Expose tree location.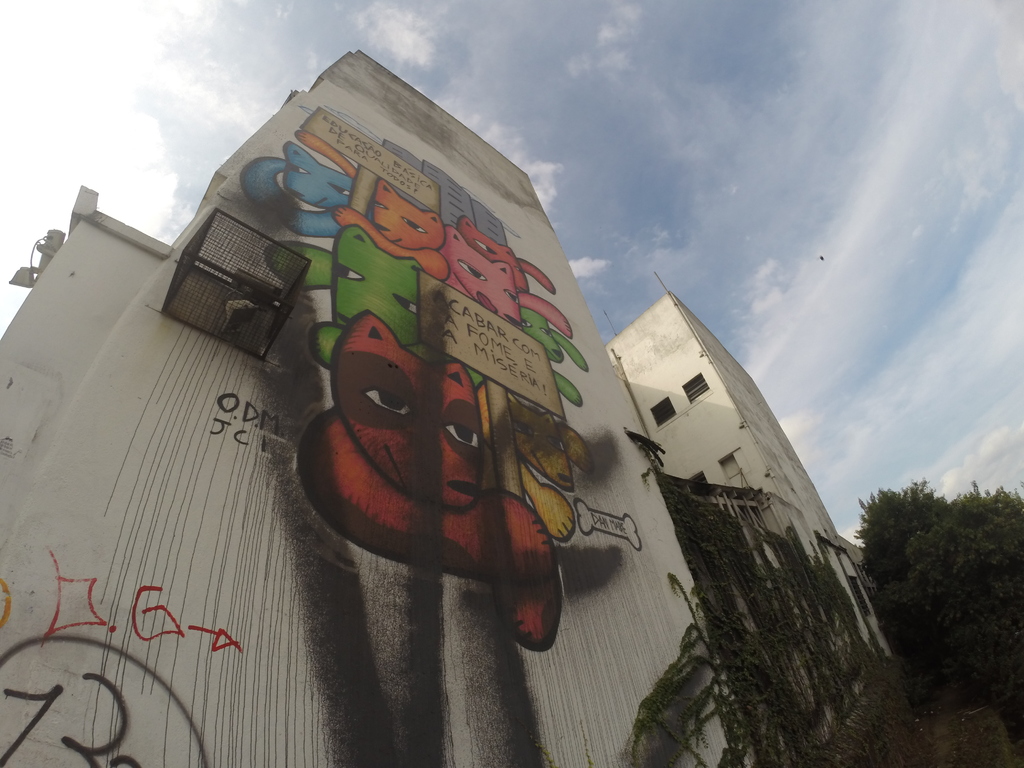
Exposed at locate(859, 475, 1023, 767).
